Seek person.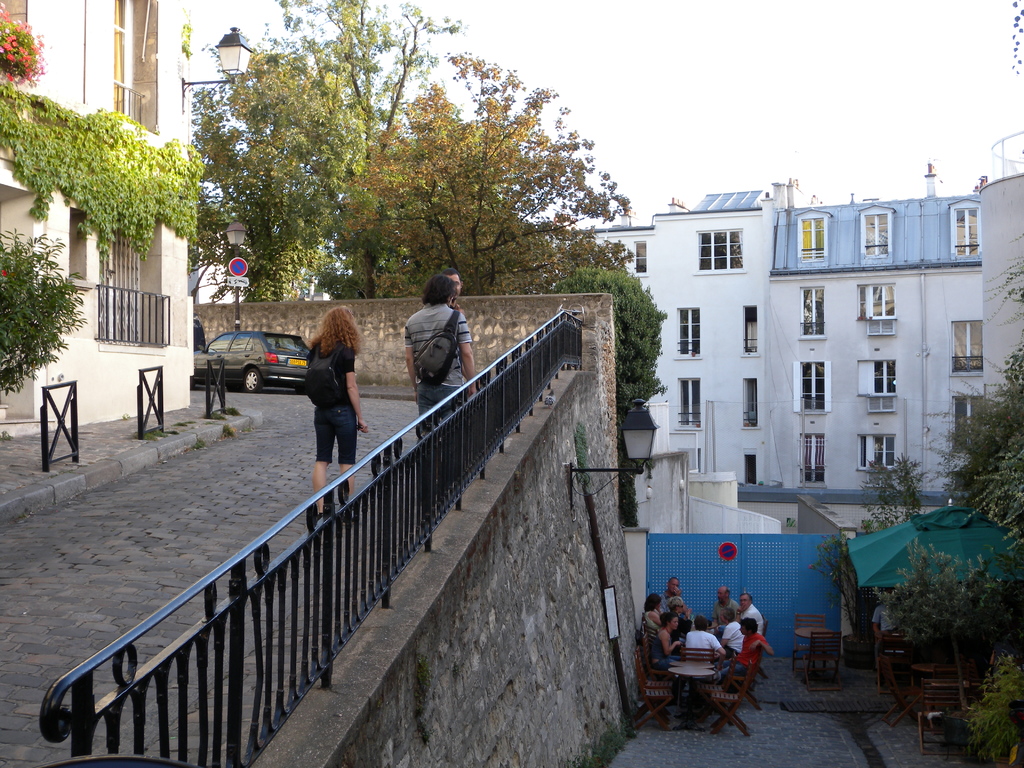
<box>642,597,668,627</box>.
